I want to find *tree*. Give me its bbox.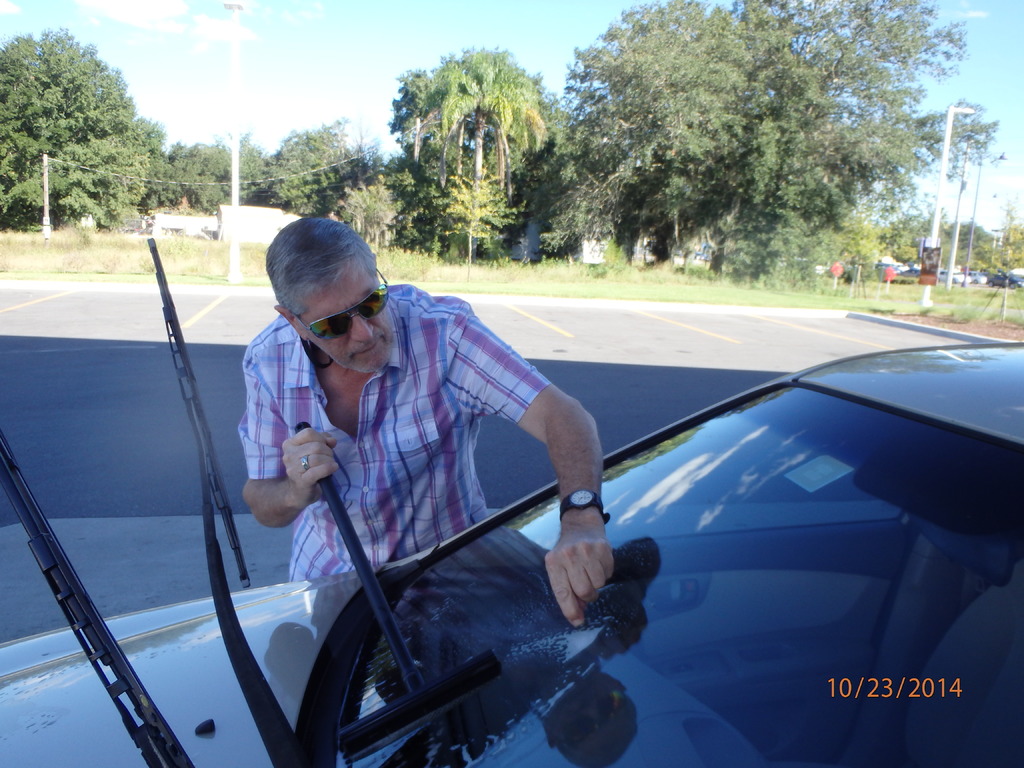
387/152/422/175.
